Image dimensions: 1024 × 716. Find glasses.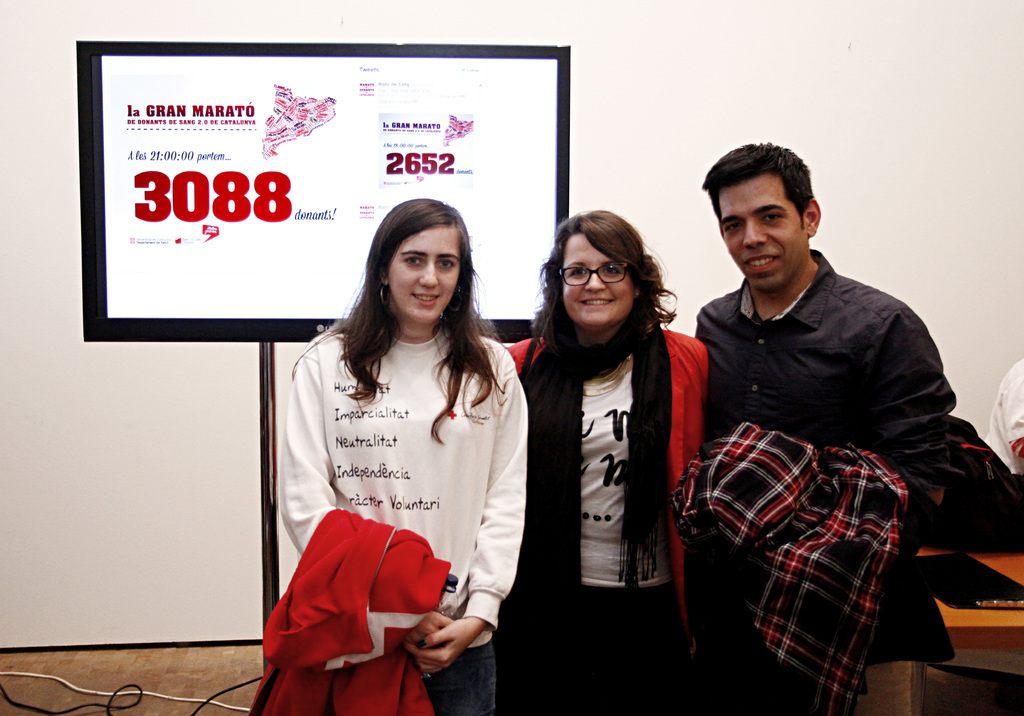
select_region(559, 260, 630, 283).
